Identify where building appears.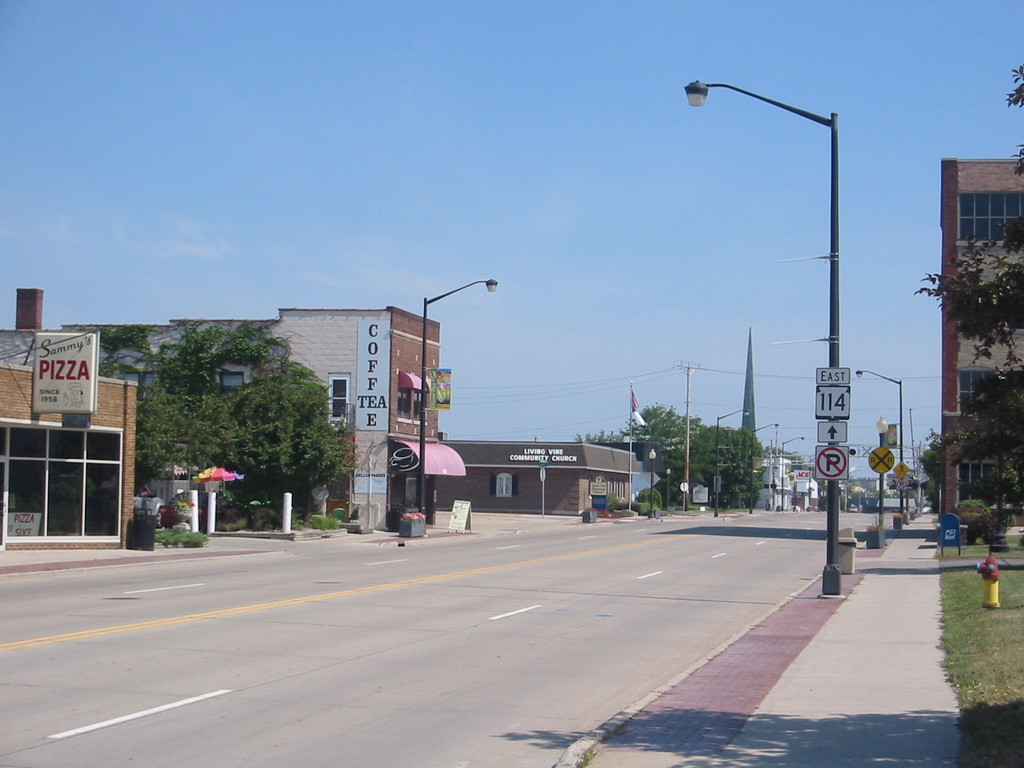
Appears at <box>5,303,140,541</box>.
